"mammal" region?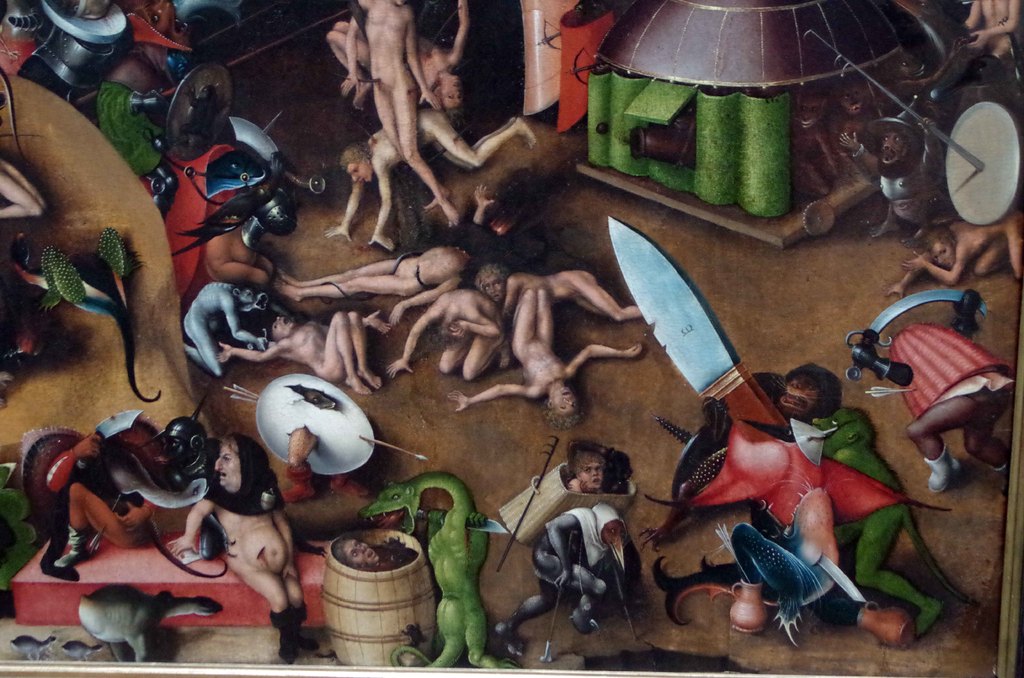
region(339, 0, 450, 228)
